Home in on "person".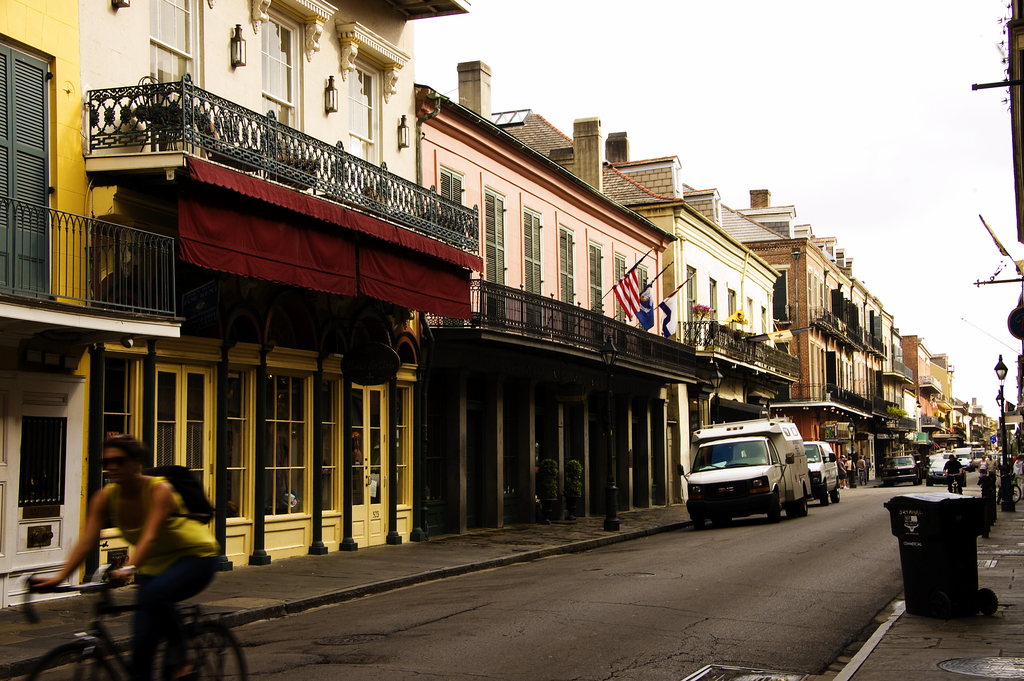
Homed in at box=[33, 434, 216, 673].
